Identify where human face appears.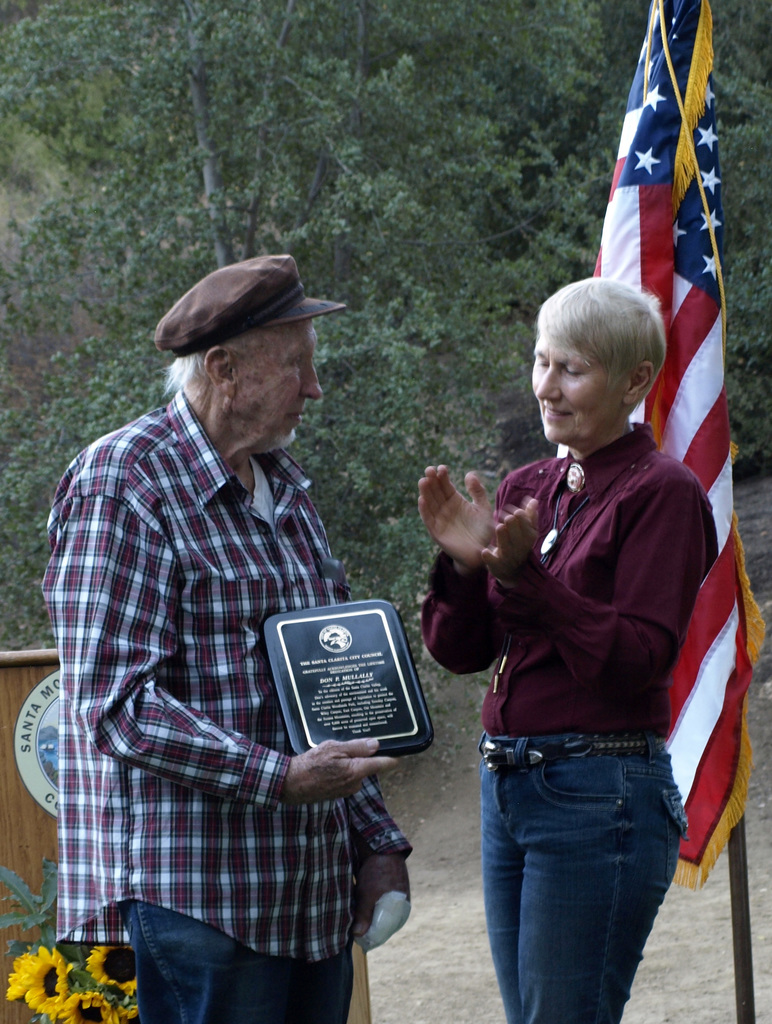
Appears at (left=243, top=323, right=319, bottom=440).
